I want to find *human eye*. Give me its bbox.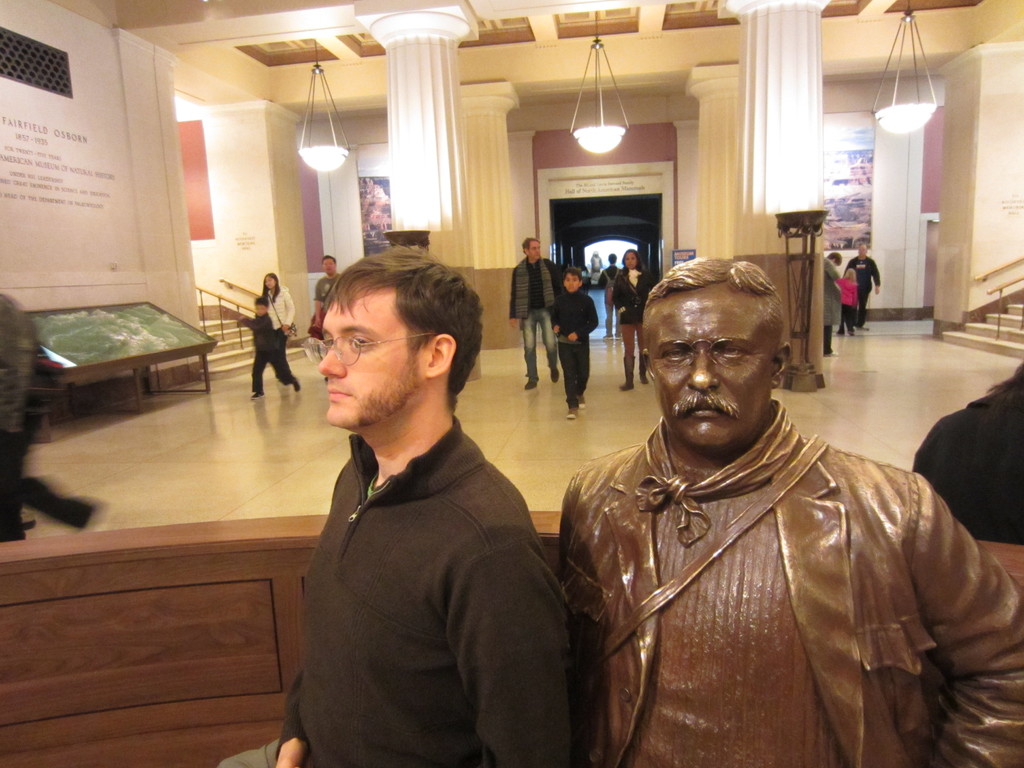
Rect(719, 345, 743, 361).
